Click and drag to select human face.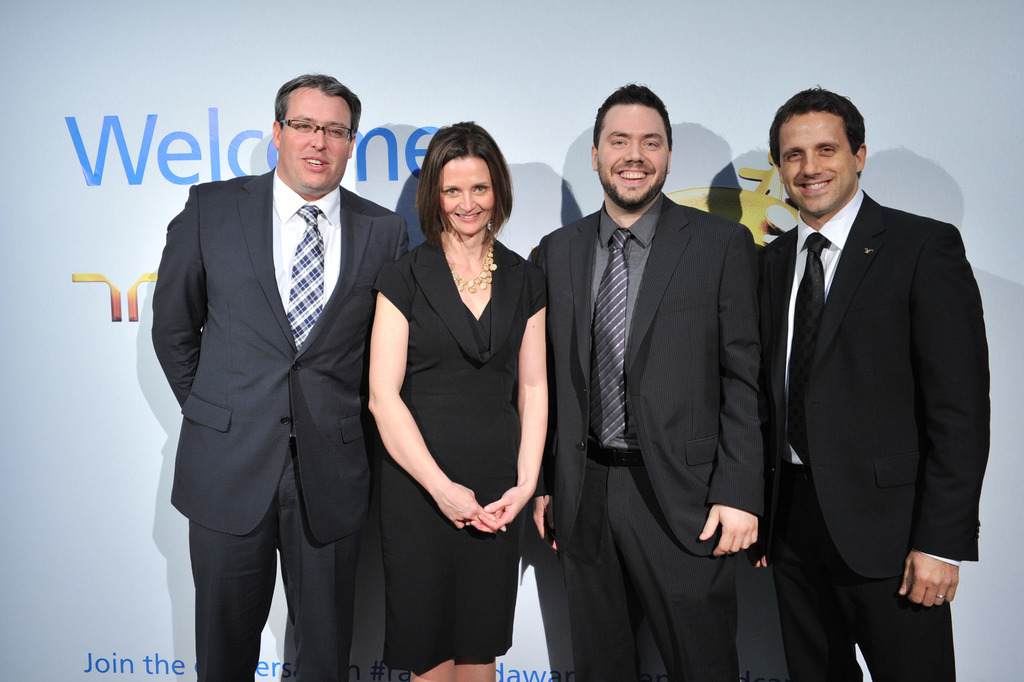
Selection: rect(278, 95, 349, 191).
